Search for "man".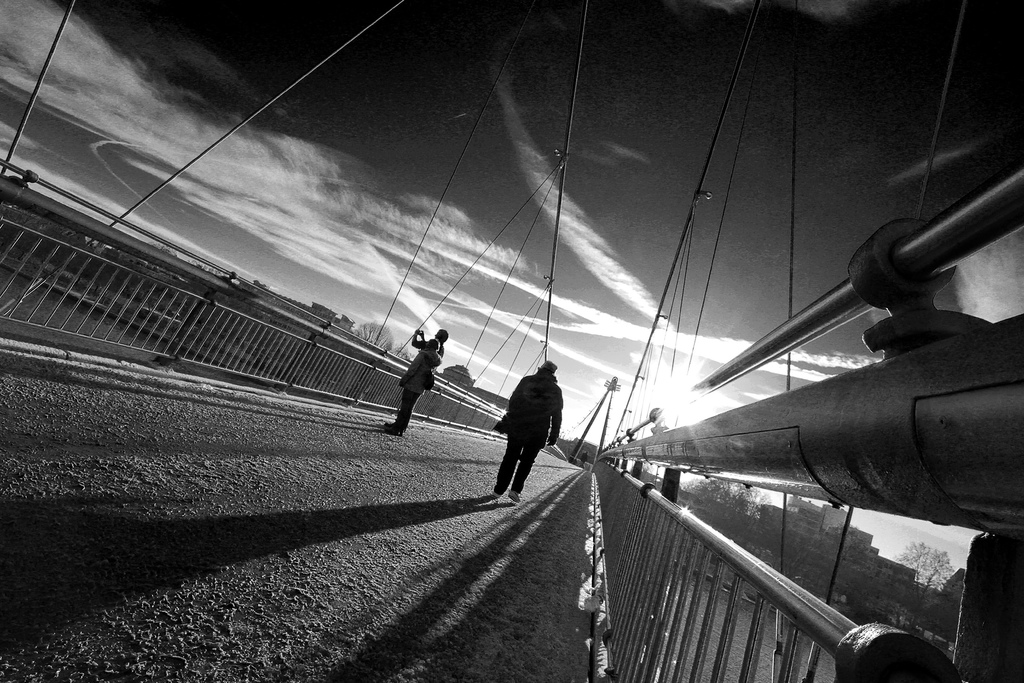
Found at 394,325,449,428.
